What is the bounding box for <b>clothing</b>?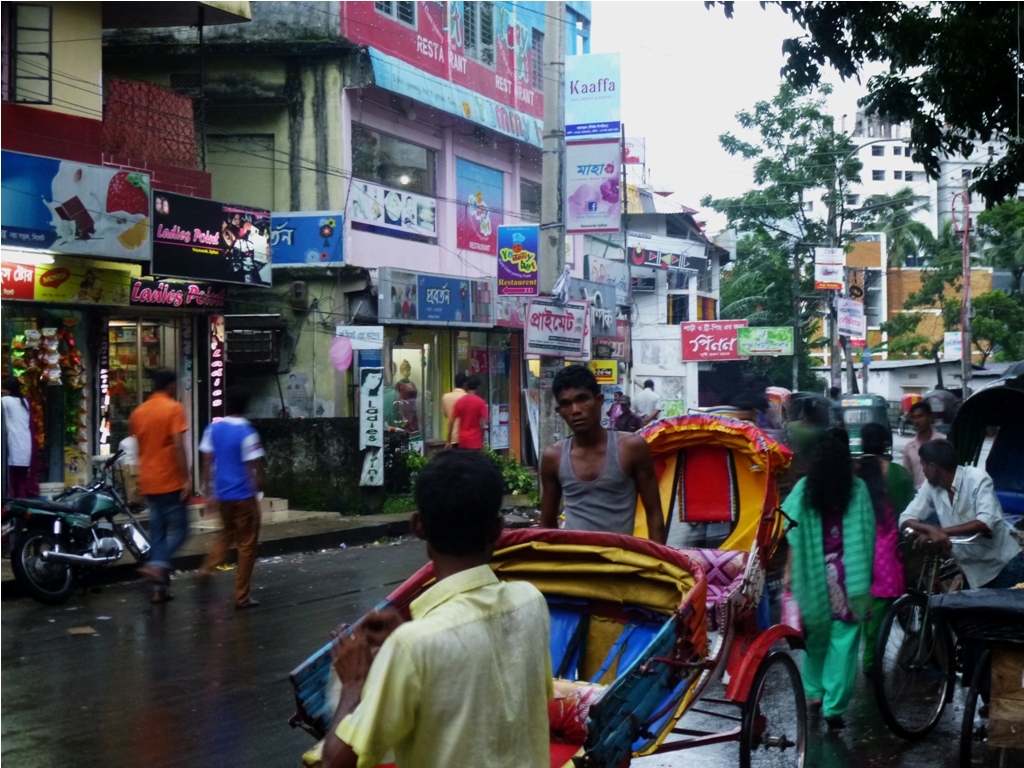
bbox=(452, 393, 488, 449).
